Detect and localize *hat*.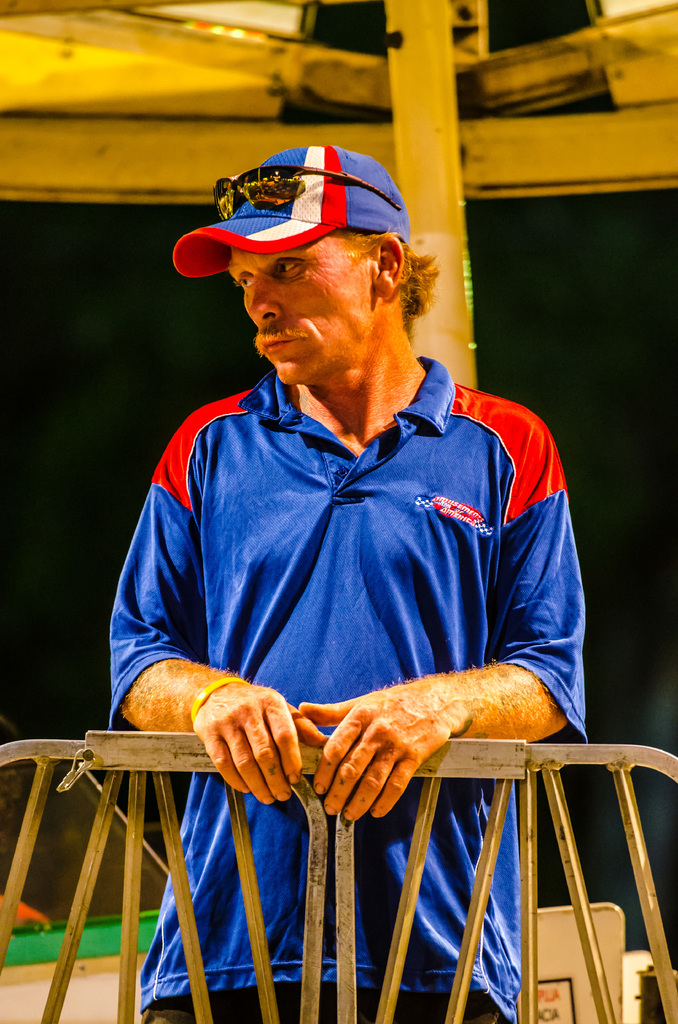
Localized at 168, 140, 414, 278.
